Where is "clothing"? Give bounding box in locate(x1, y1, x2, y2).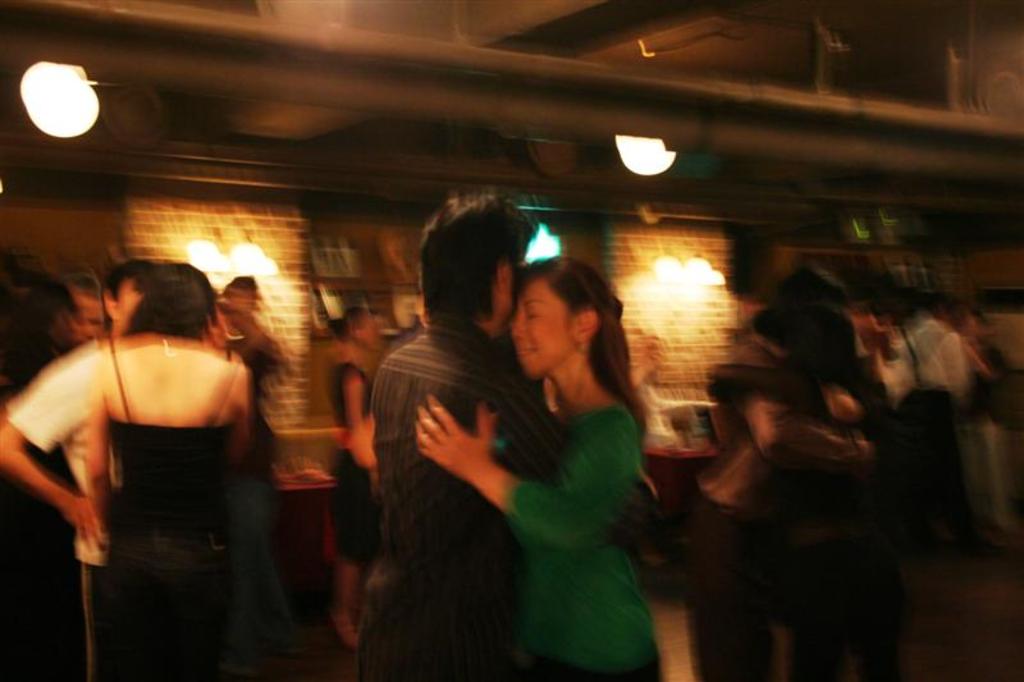
locate(99, 349, 228, 681).
